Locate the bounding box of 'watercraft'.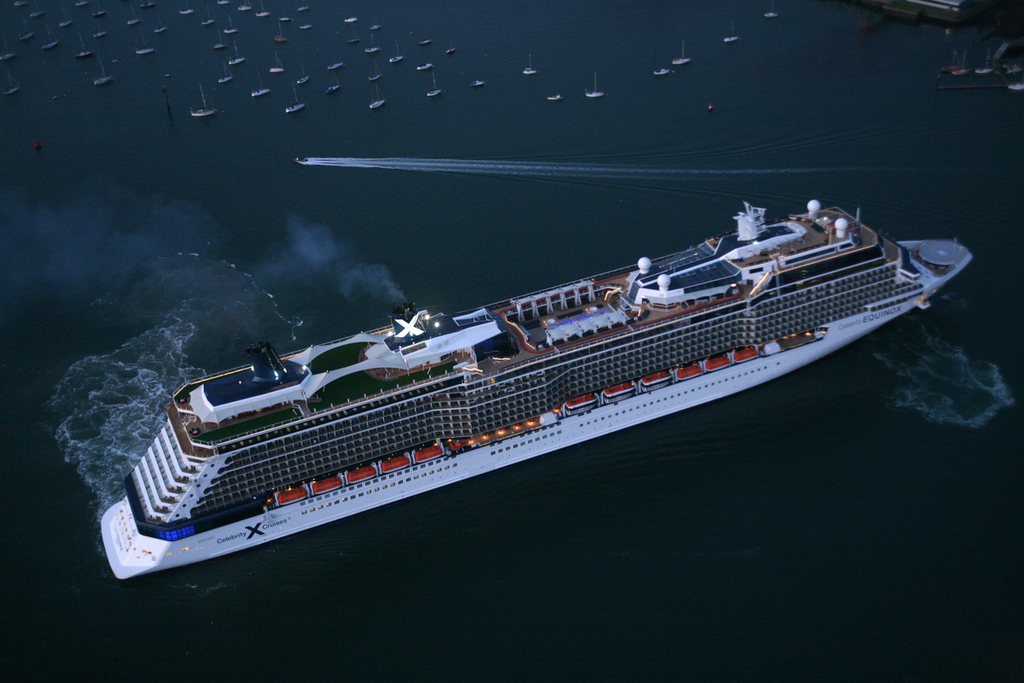
Bounding box: region(1009, 77, 1023, 90).
